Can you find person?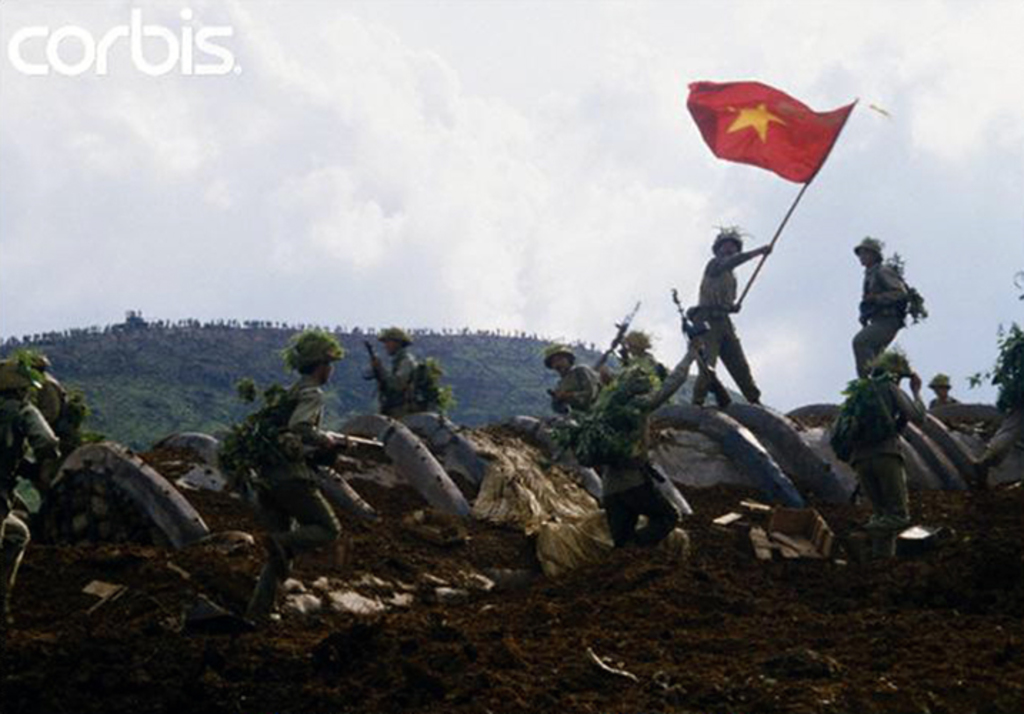
Yes, bounding box: l=368, t=324, r=427, b=414.
